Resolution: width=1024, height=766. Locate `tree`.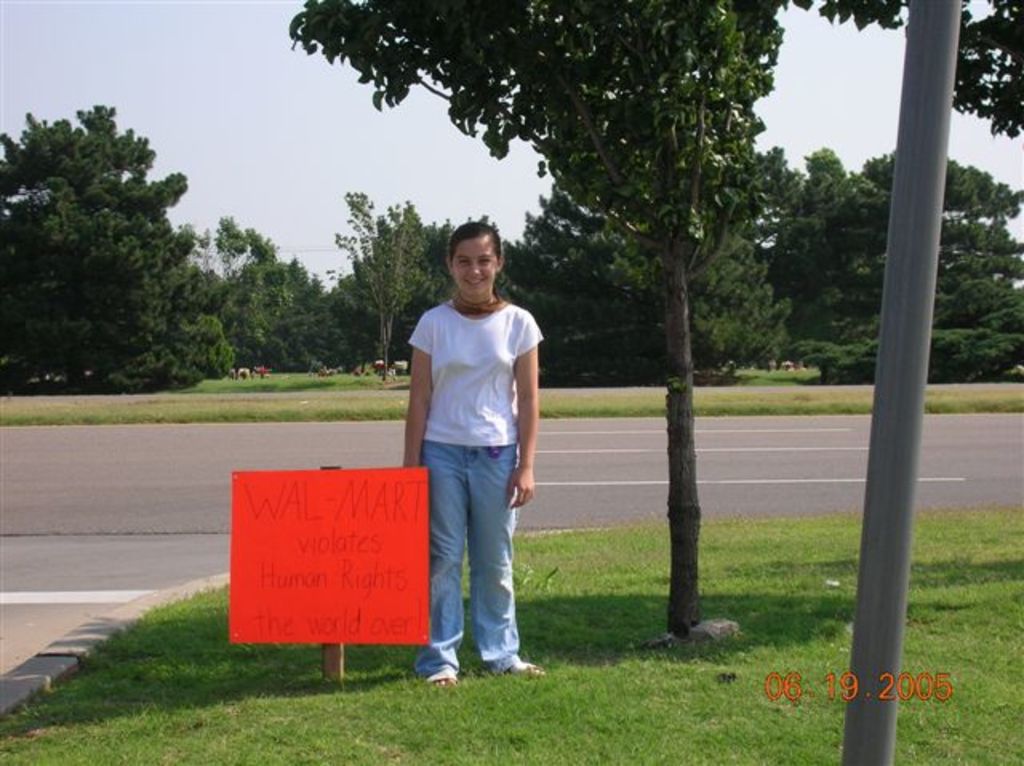
(x1=350, y1=209, x2=509, y2=368).
